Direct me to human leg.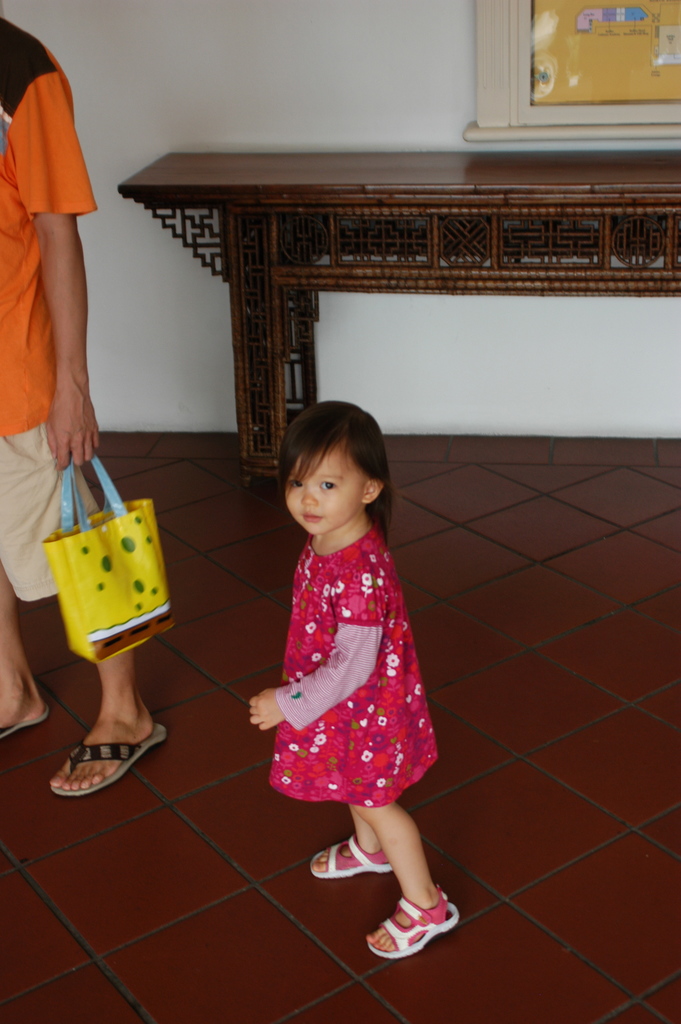
Direction: box(352, 804, 457, 956).
